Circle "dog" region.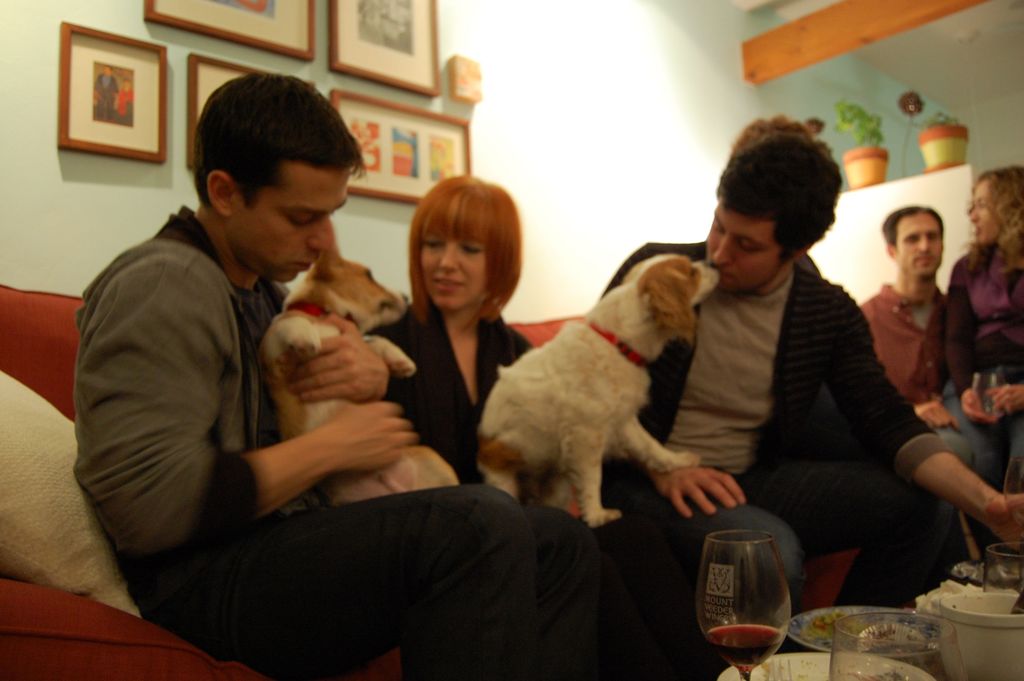
Region: bbox(479, 255, 720, 527).
